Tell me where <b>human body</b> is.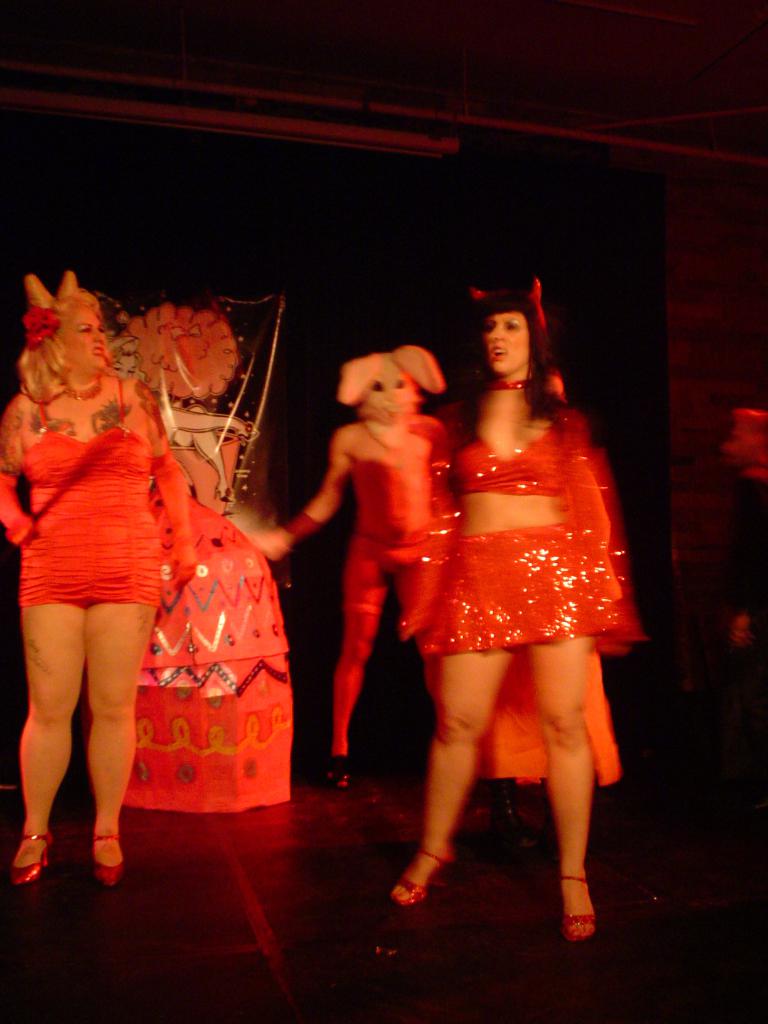
<b>human body</b> is at left=296, top=349, right=446, bottom=742.
